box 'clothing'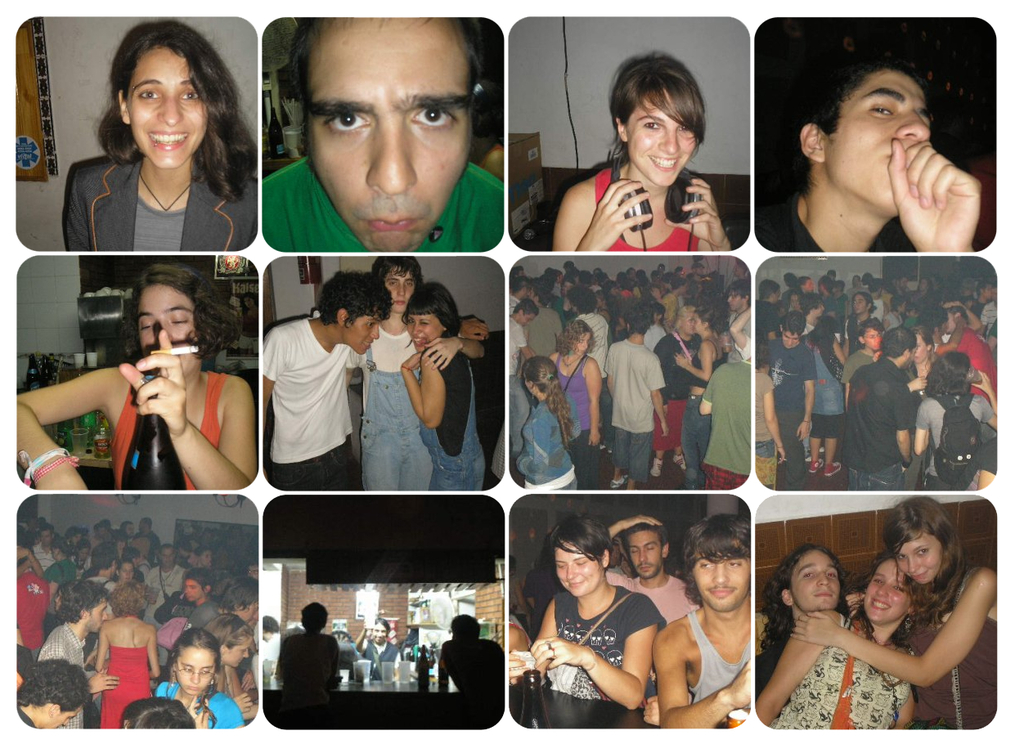
<box>264,159,504,254</box>
